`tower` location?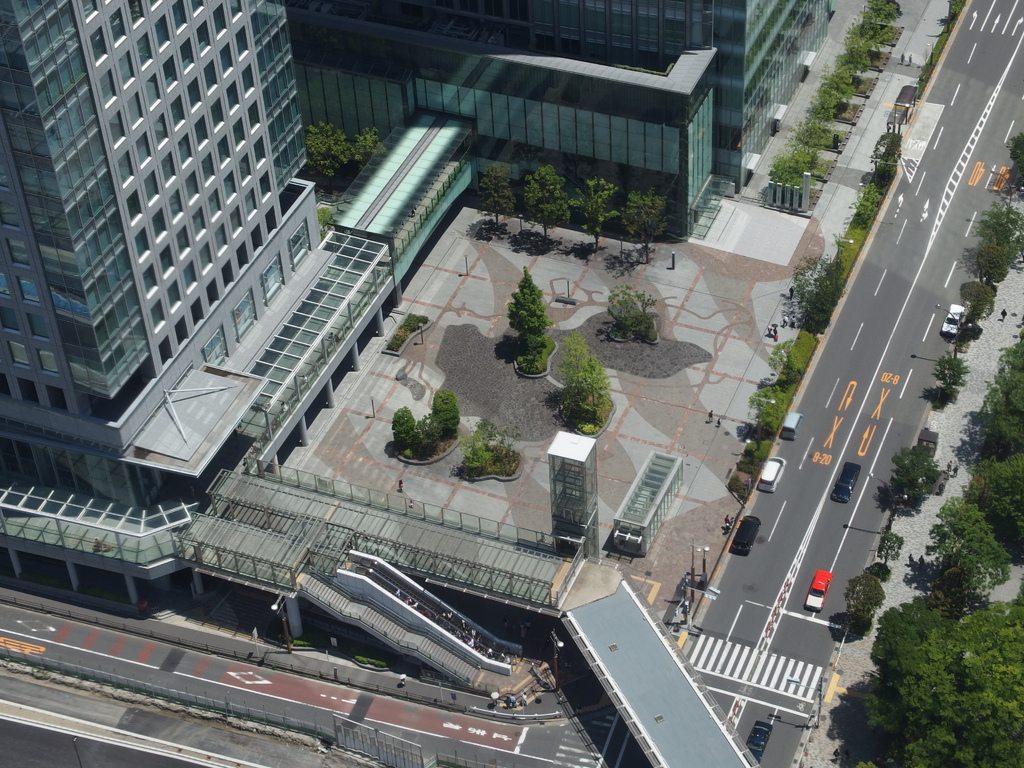
select_region(0, 0, 322, 457)
